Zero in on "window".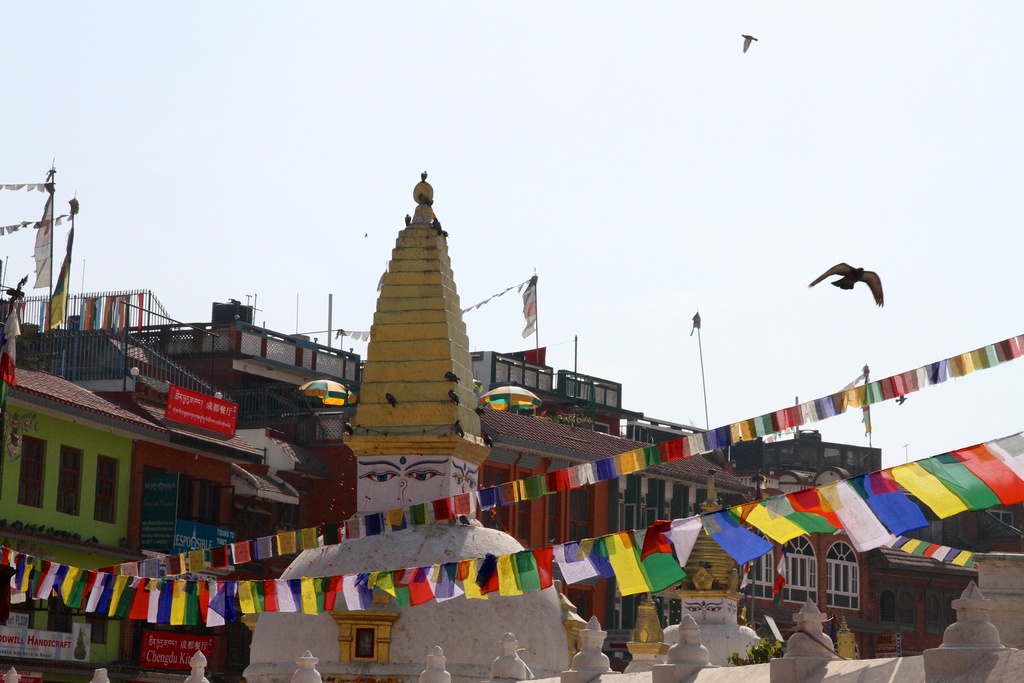
Zeroed in: 54,440,88,520.
